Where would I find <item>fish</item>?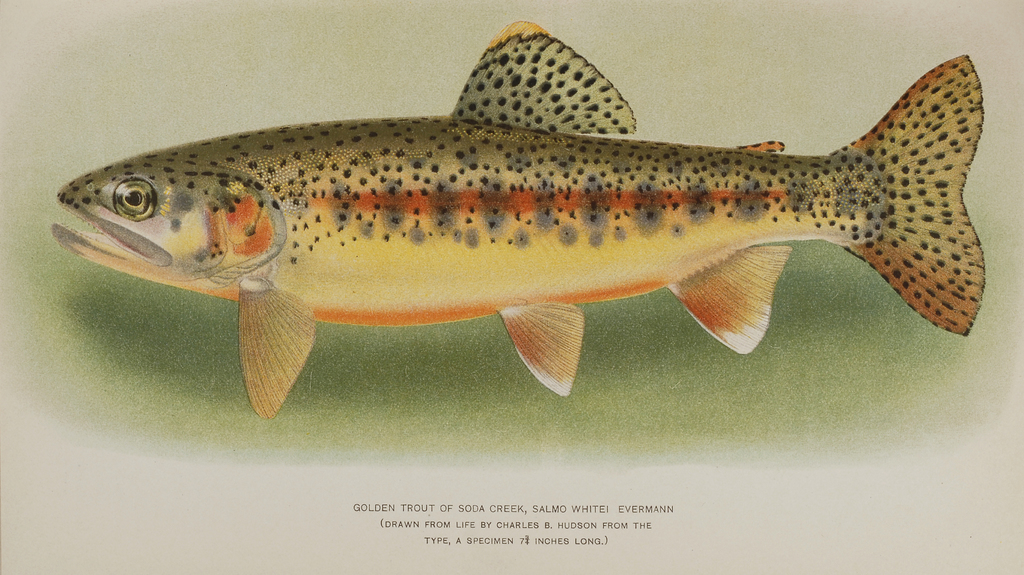
At locate(41, 17, 993, 397).
